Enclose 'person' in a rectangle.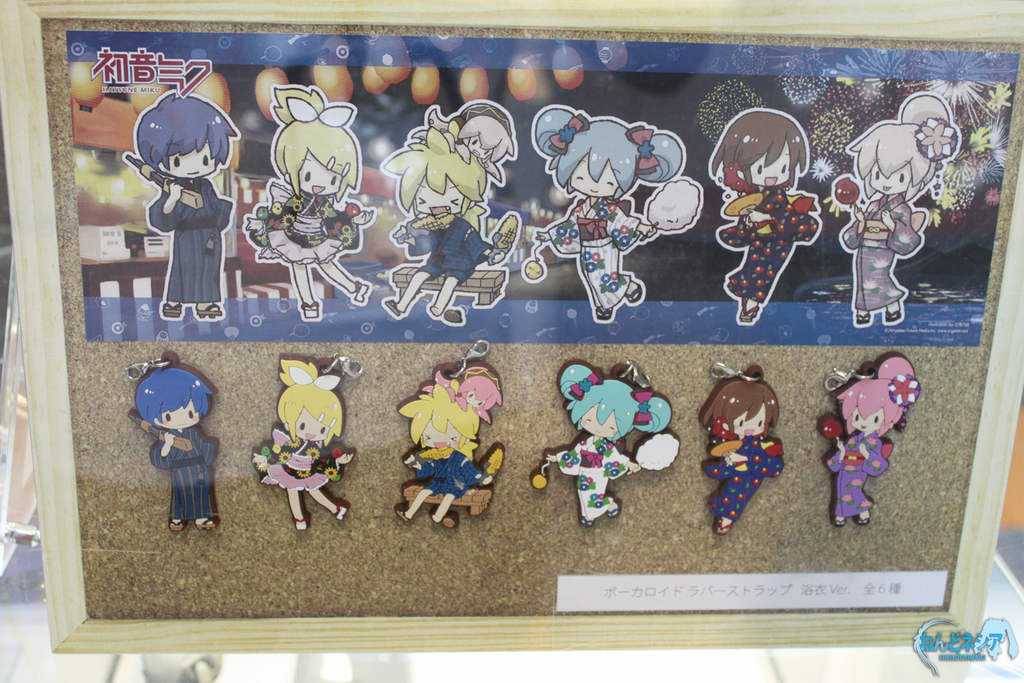
(x1=381, y1=124, x2=519, y2=327).
